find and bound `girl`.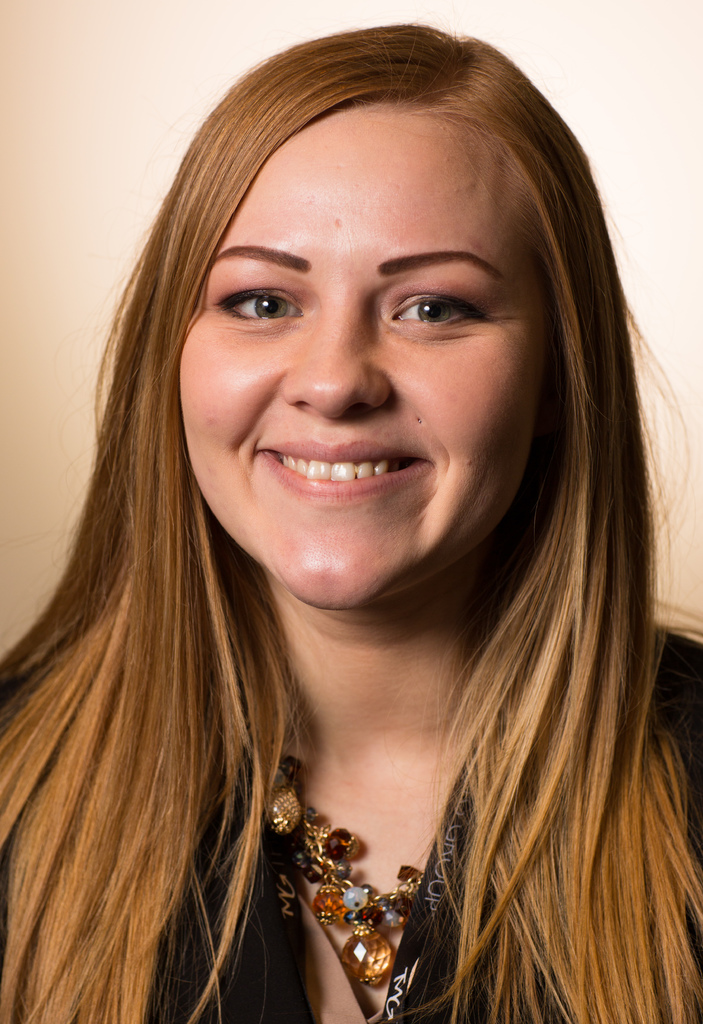
Bound: x1=0, y1=15, x2=702, y2=1023.
